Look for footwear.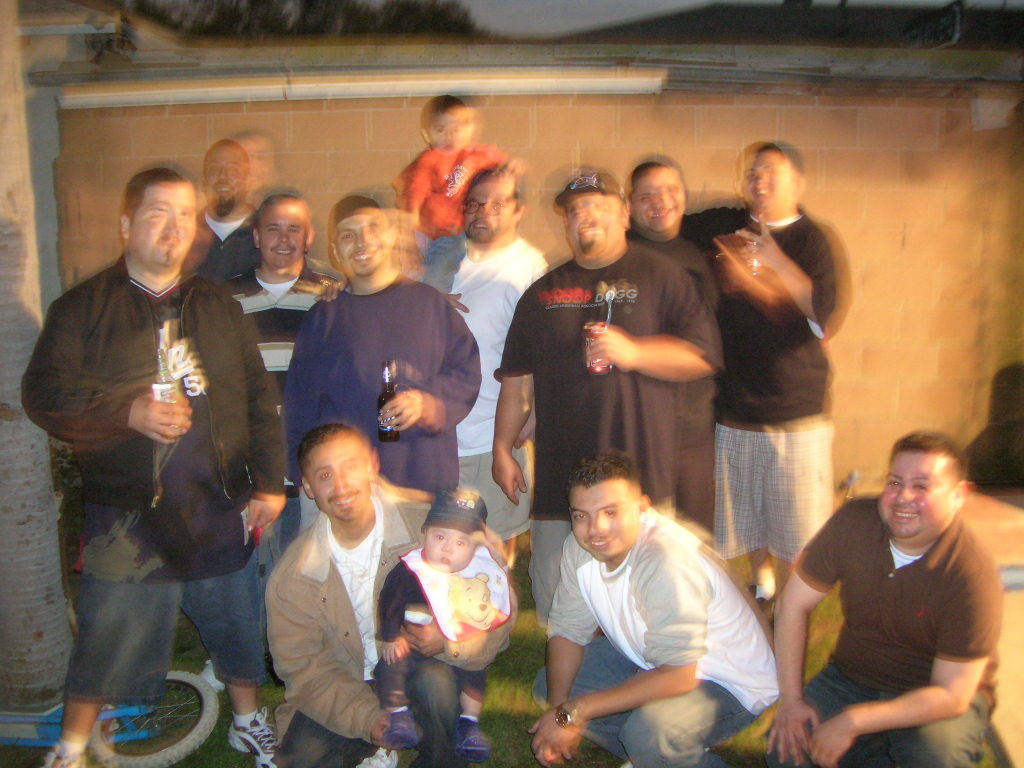
Found: BBox(455, 712, 490, 758).
